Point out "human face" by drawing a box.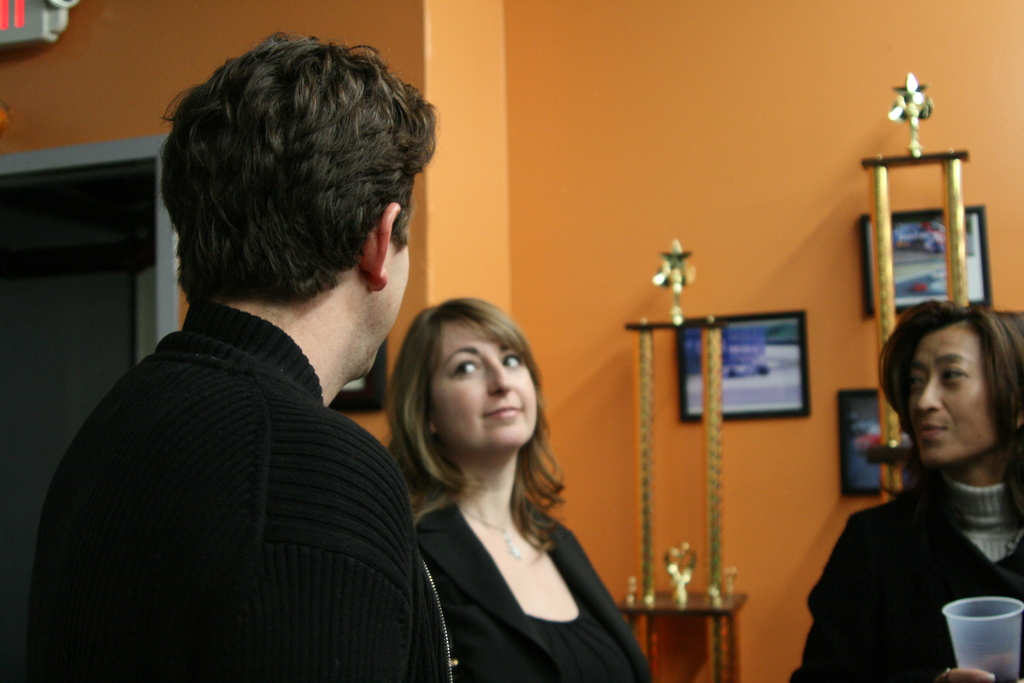
crop(908, 322, 1000, 470).
